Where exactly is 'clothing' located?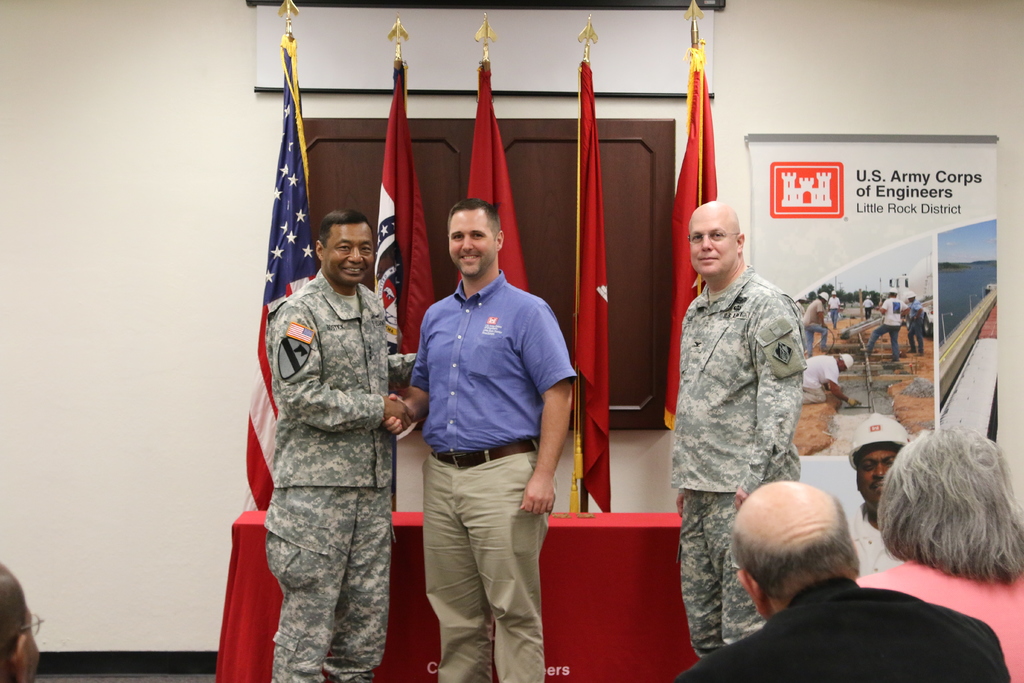
Its bounding box is box=[675, 572, 1011, 682].
